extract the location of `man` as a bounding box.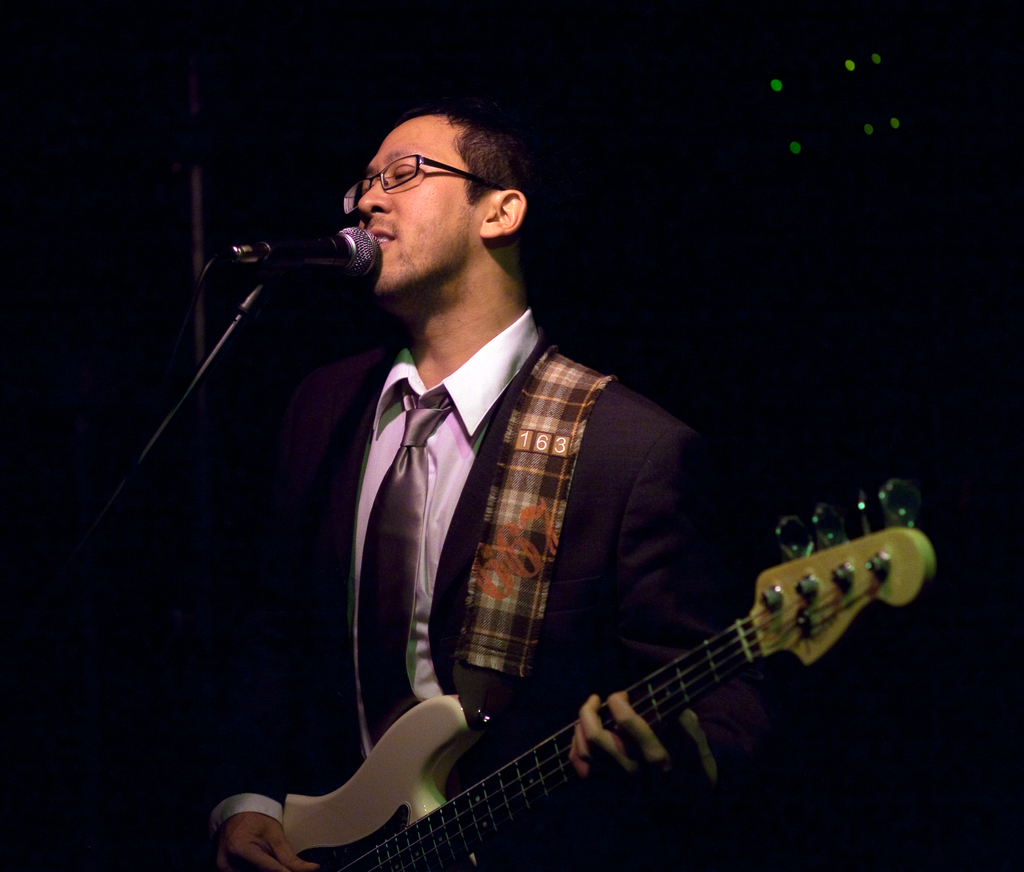
[x1=153, y1=78, x2=861, y2=855].
